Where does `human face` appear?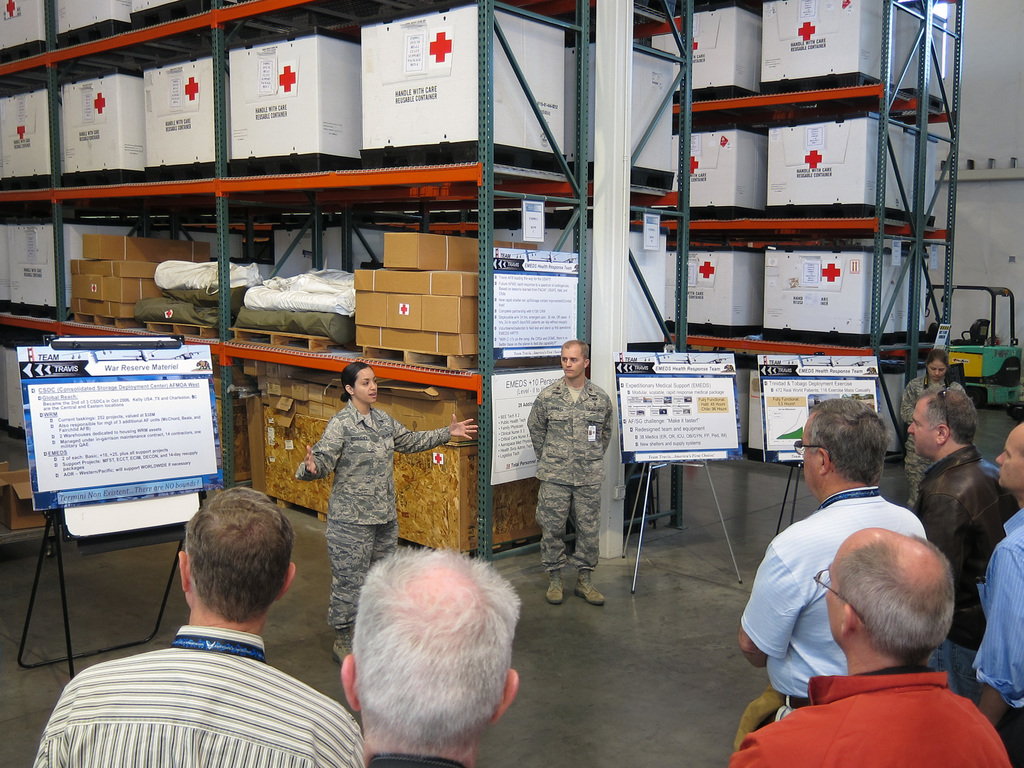
Appears at [left=796, top=426, right=817, bottom=500].
